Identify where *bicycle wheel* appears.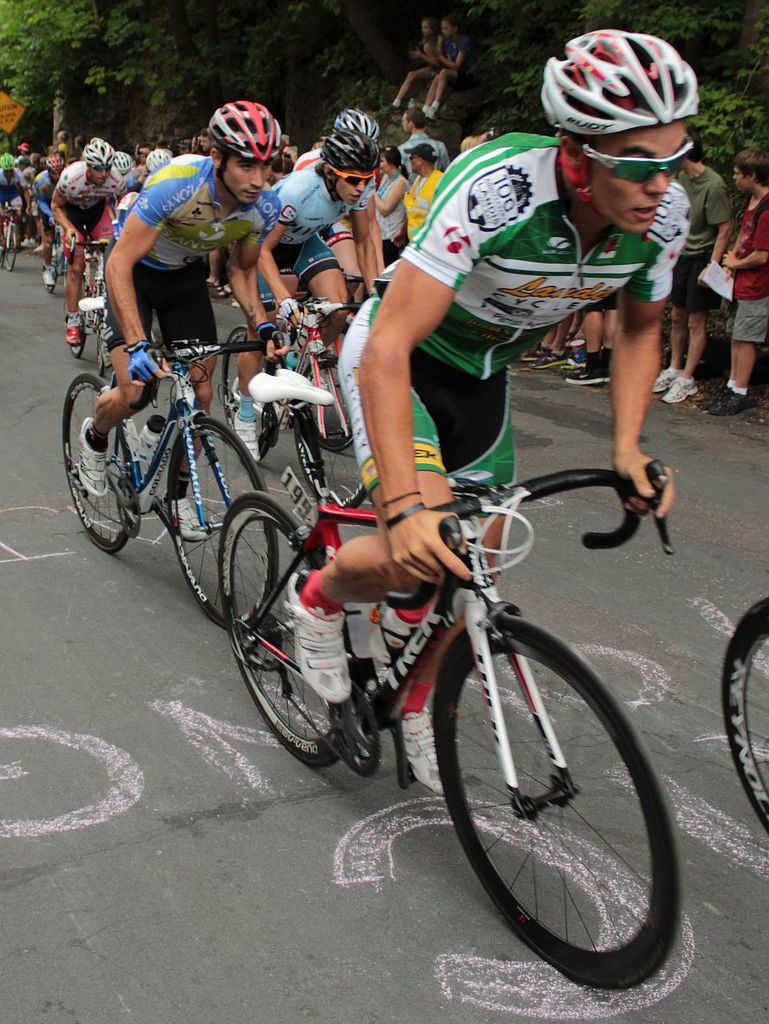
Appears at (162,411,279,637).
